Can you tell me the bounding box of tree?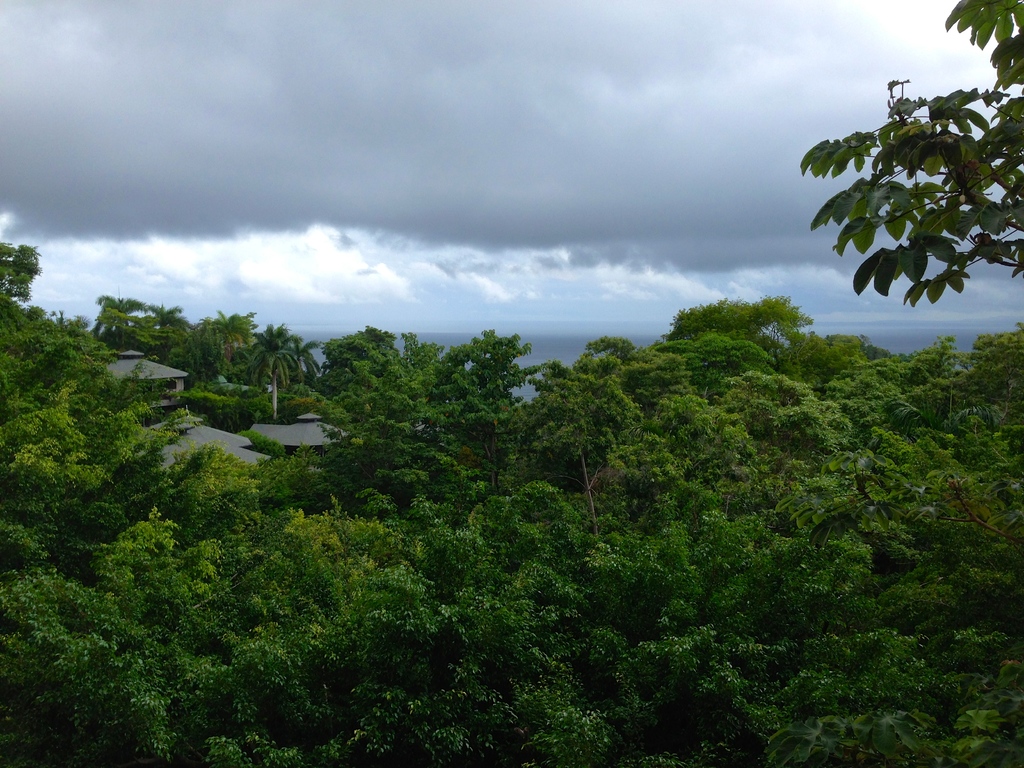
(left=833, top=379, right=933, bottom=446).
